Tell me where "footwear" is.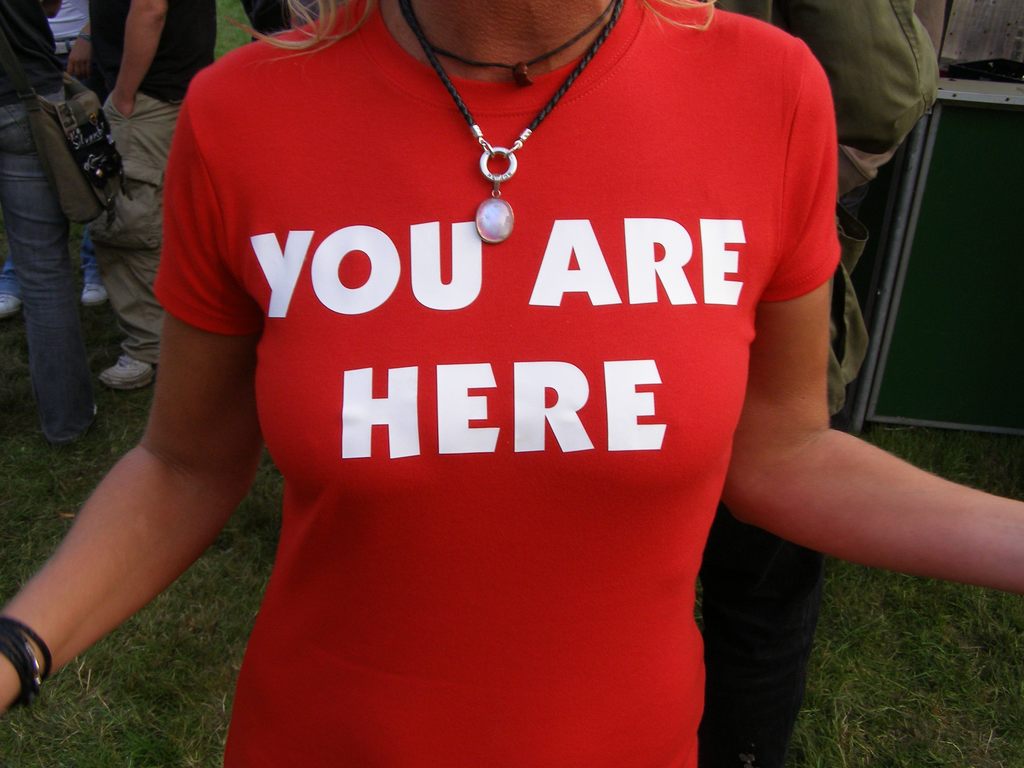
"footwear" is at {"left": 0, "top": 294, "right": 22, "bottom": 321}.
